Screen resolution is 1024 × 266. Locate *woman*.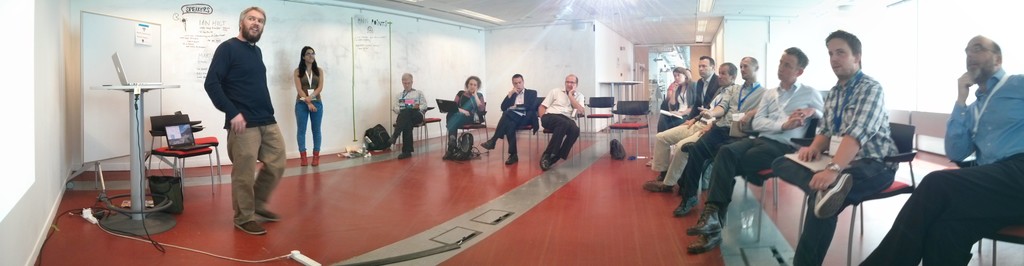
(444,71,484,155).
